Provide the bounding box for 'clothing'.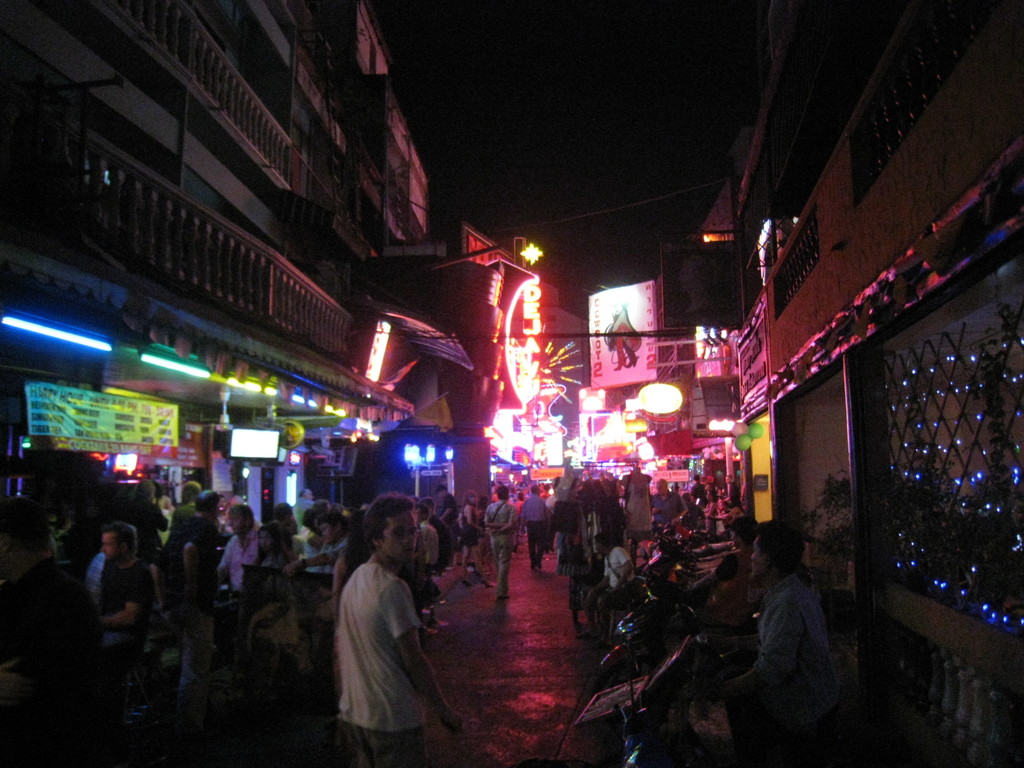
left=610, top=307, right=640, bottom=364.
